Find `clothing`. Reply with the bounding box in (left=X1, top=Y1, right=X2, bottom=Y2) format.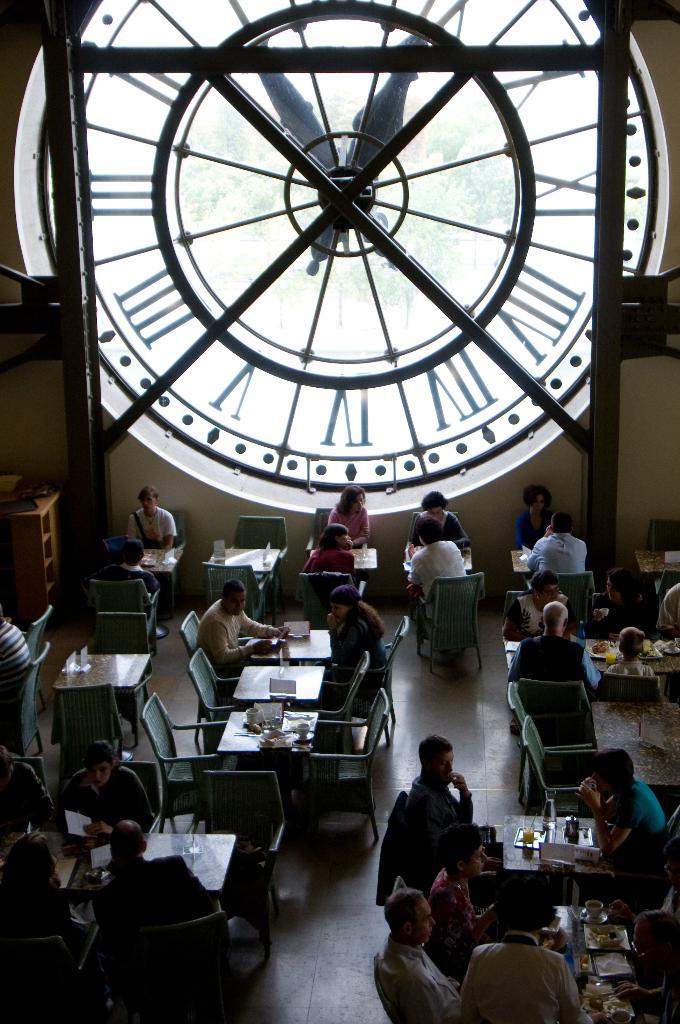
(left=0, top=760, right=53, bottom=827).
